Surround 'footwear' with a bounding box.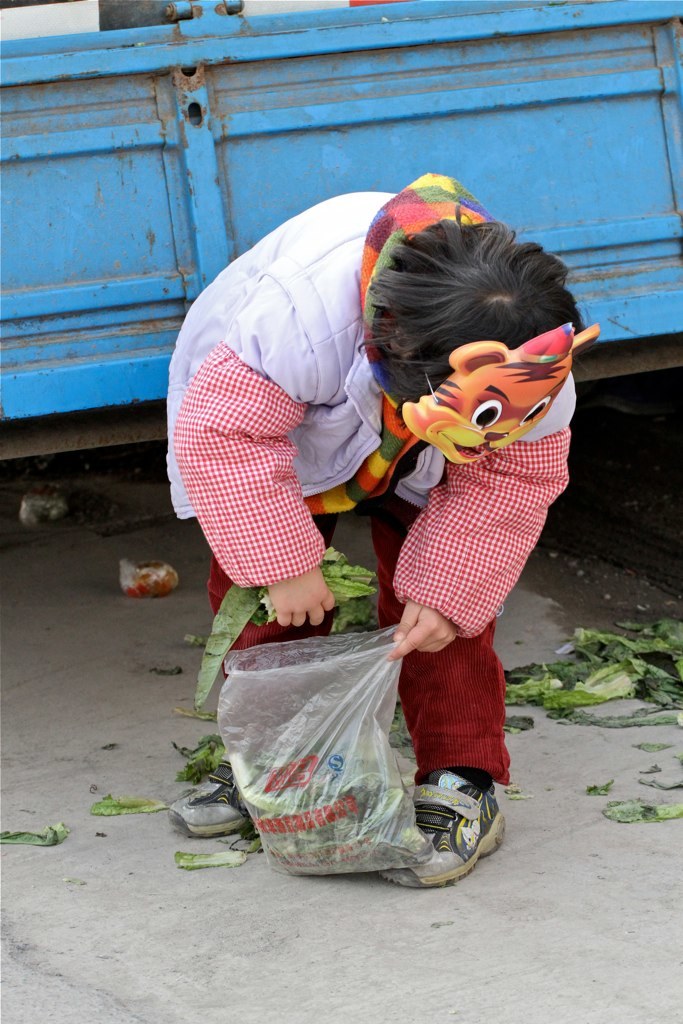
[x1=401, y1=779, x2=491, y2=883].
